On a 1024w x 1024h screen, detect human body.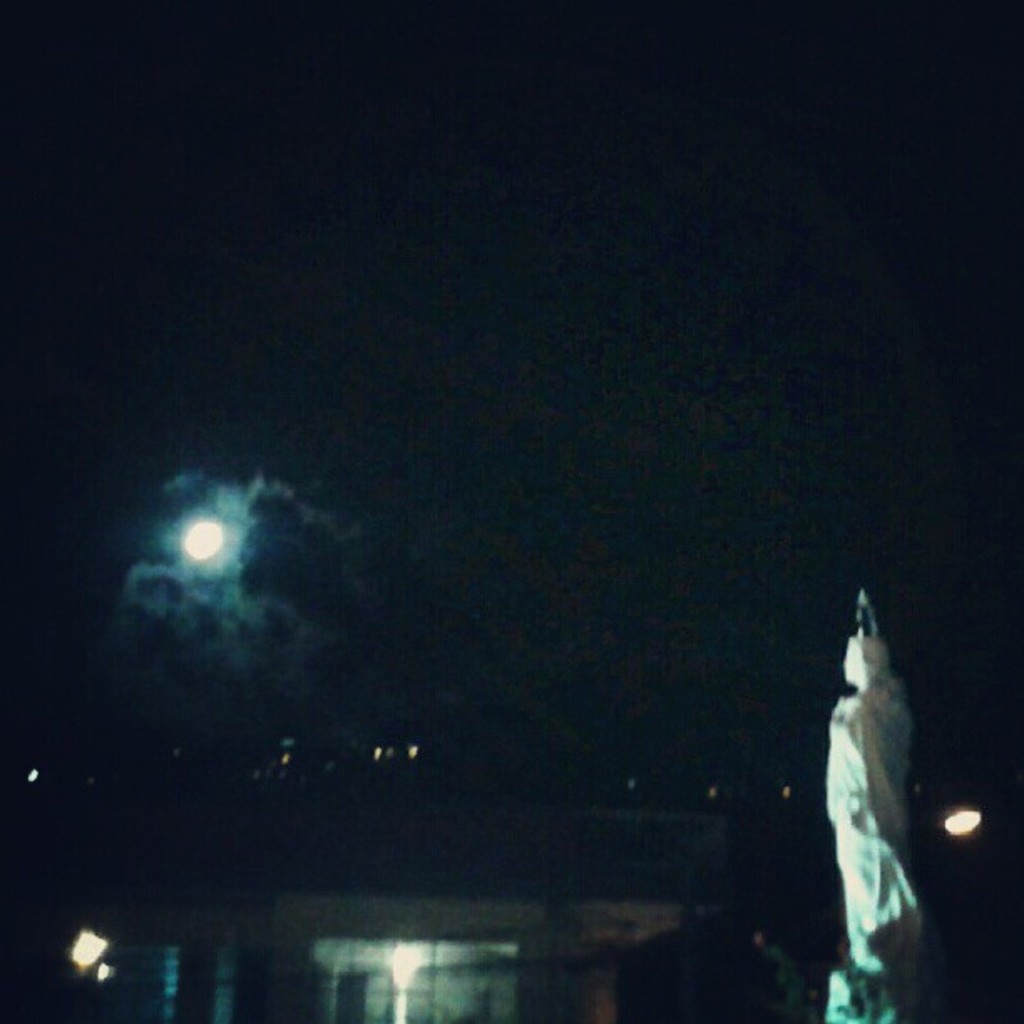
BBox(812, 597, 972, 1022).
